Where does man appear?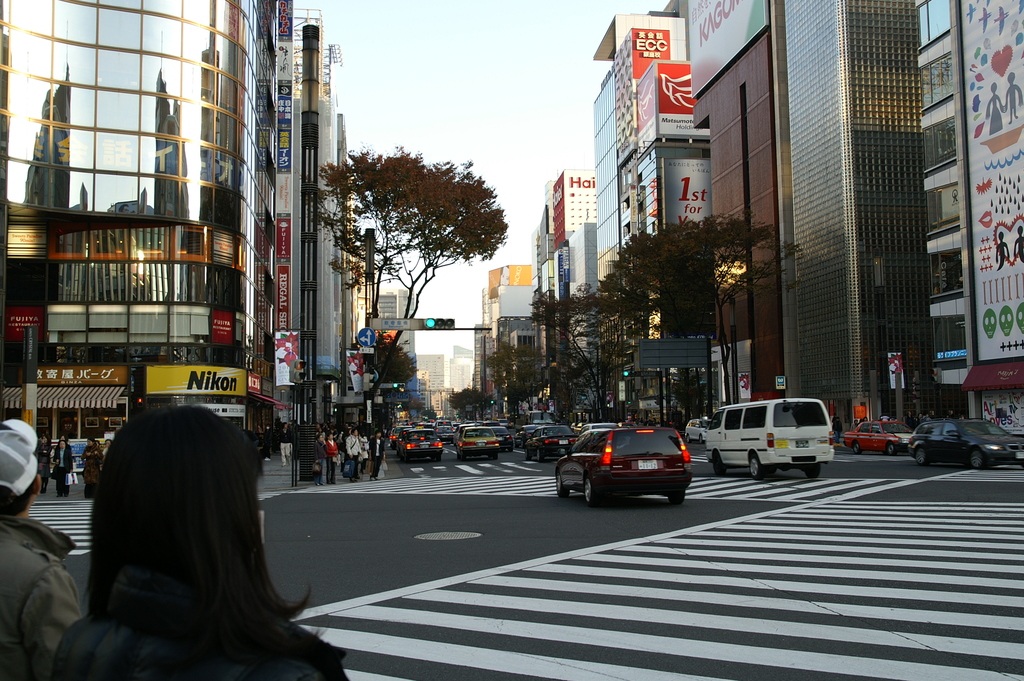
Appears at x1=0 y1=411 x2=84 y2=679.
